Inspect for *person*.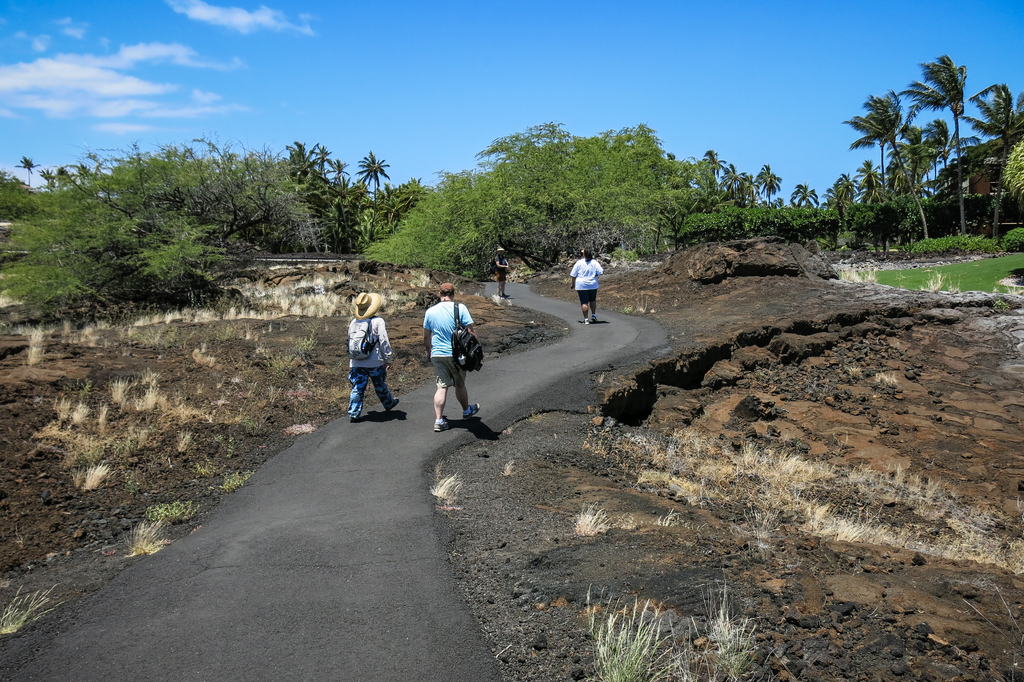
Inspection: crop(494, 247, 507, 296).
